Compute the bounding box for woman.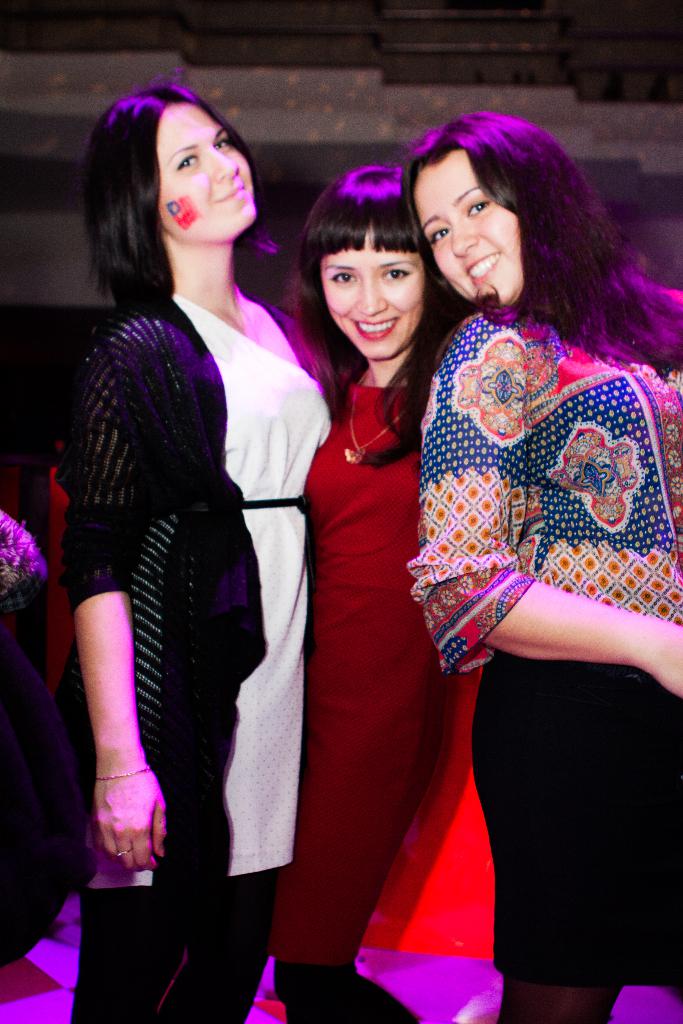
{"left": 52, "top": 74, "right": 369, "bottom": 1023}.
